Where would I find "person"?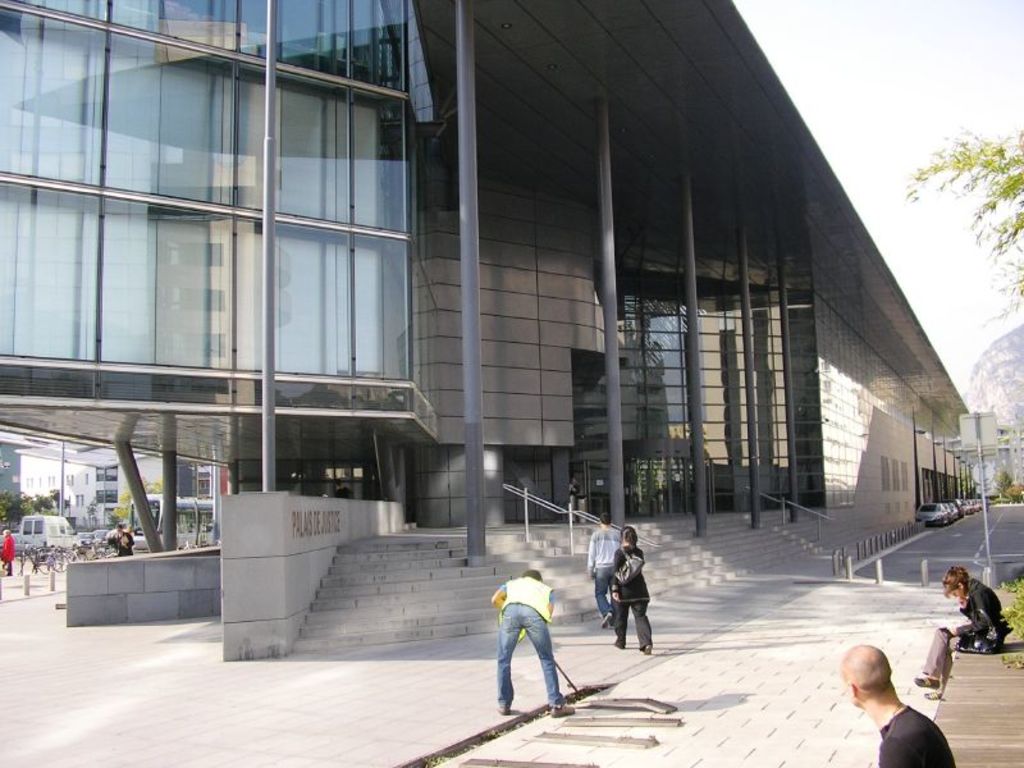
At bbox=[836, 646, 952, 767].
